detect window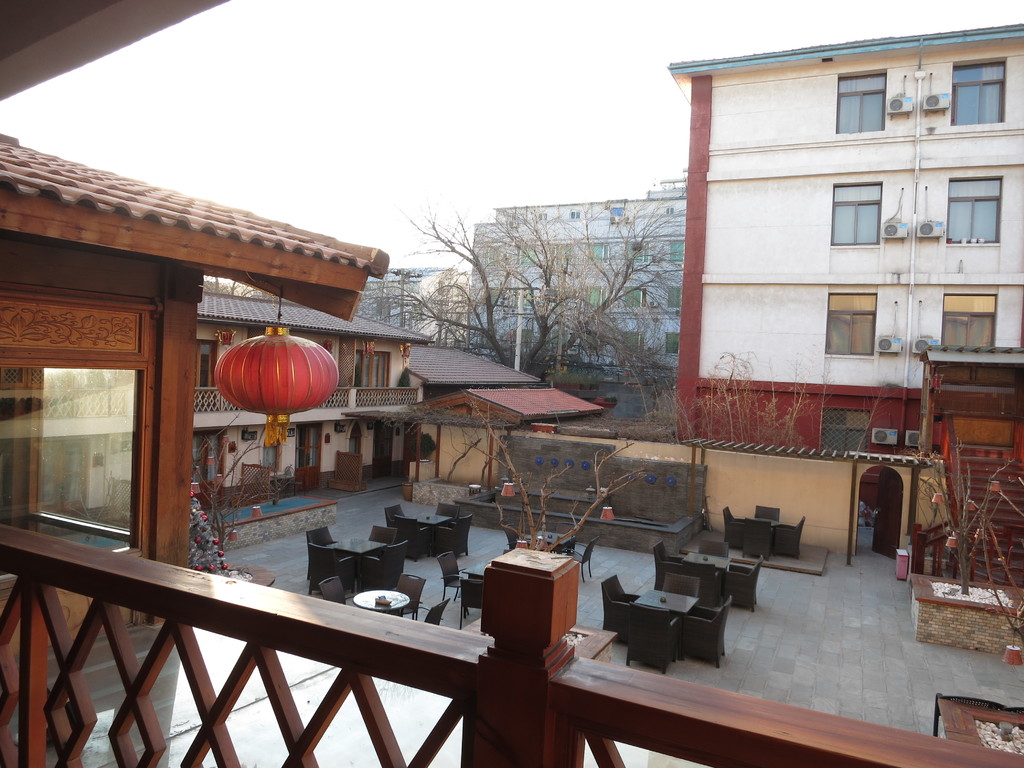
bbox=(664, 336, 684, 360)
